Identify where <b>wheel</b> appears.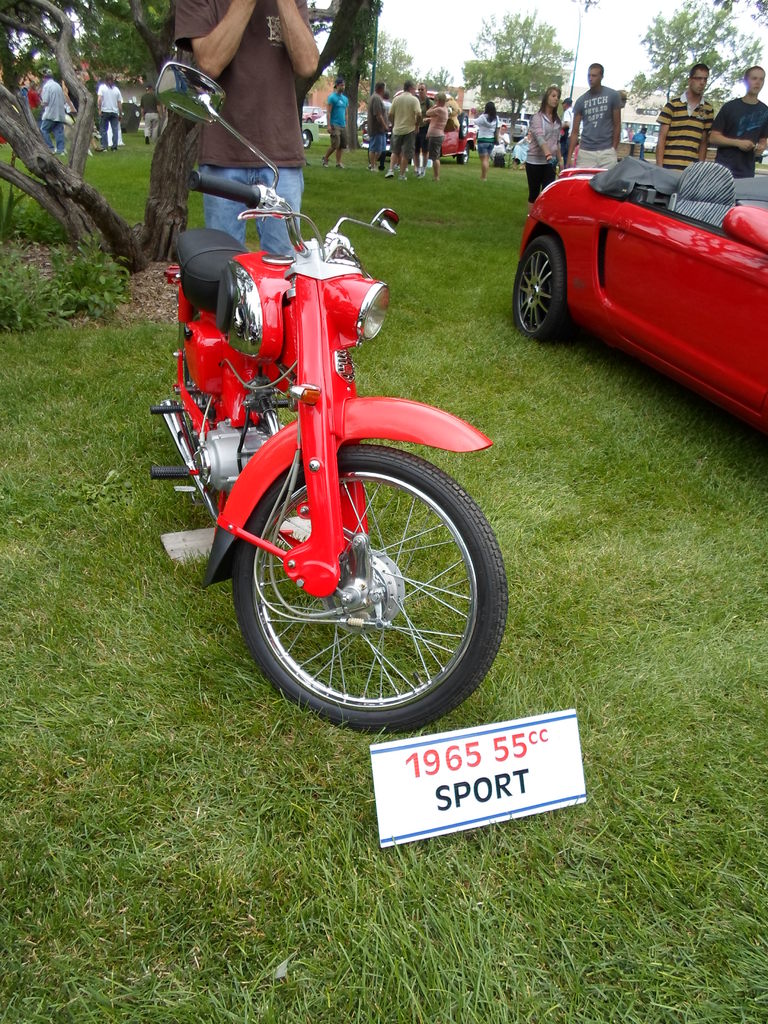
Appears at BBox(511, 234, 575, 340).
